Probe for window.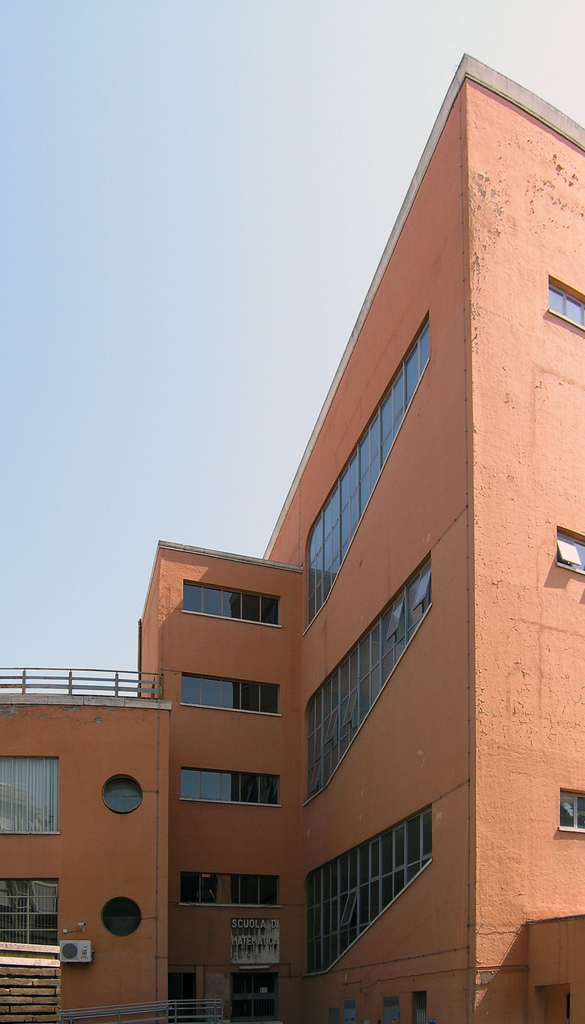
Probe result: [556,527,584,572].
